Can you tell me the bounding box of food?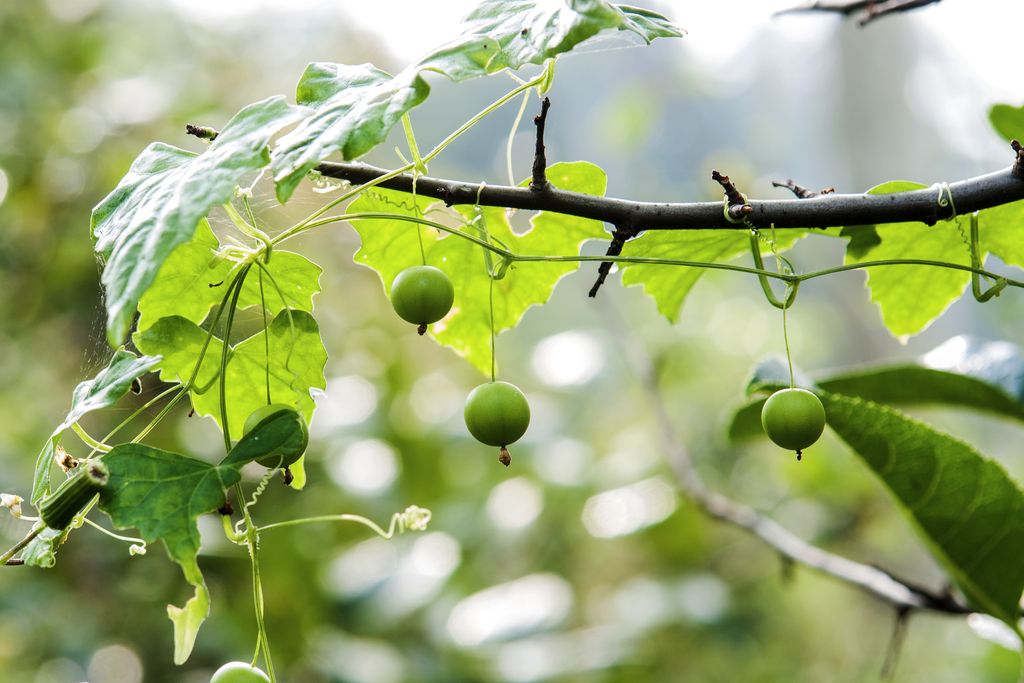
box(238, 397, 312, 488).
